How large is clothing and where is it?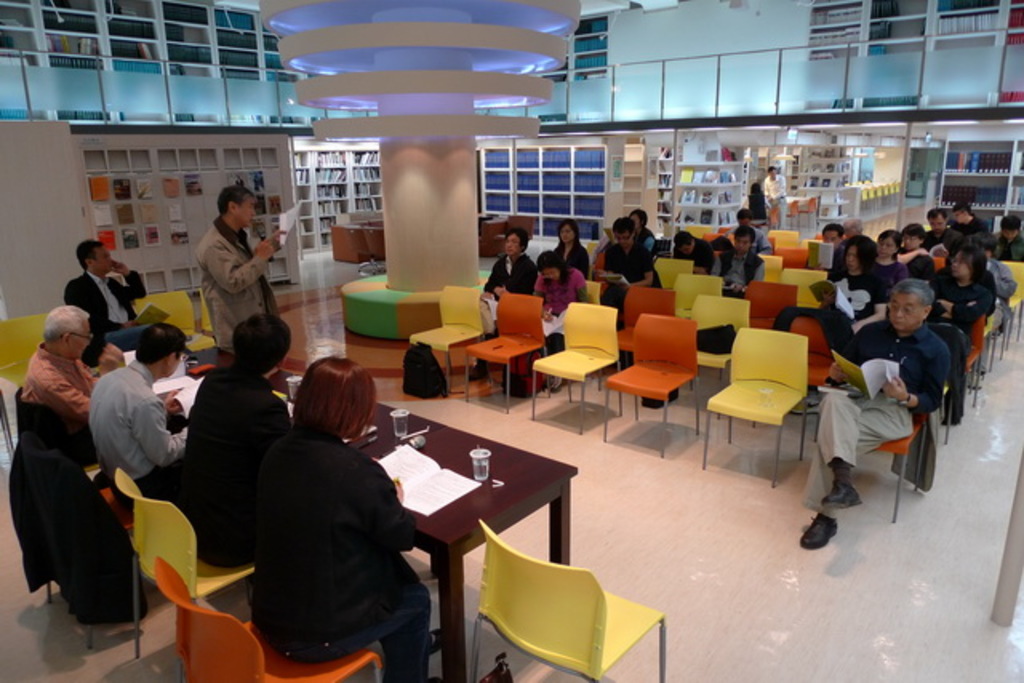
Bounding box: BBox(230, 387, 427, 677).
